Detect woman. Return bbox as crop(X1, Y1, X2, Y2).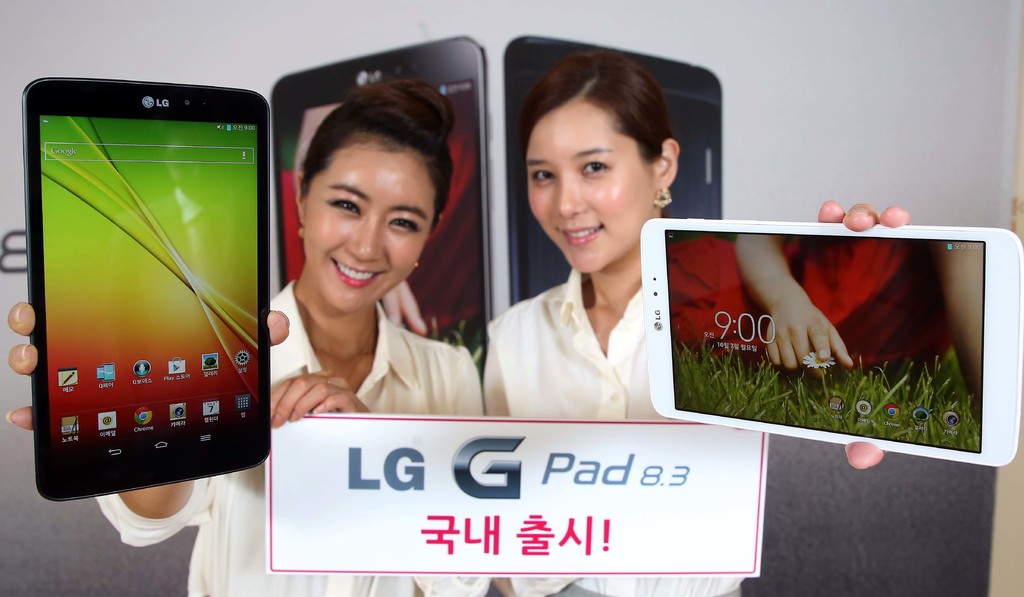
crop(6, 83, 493, 596).
